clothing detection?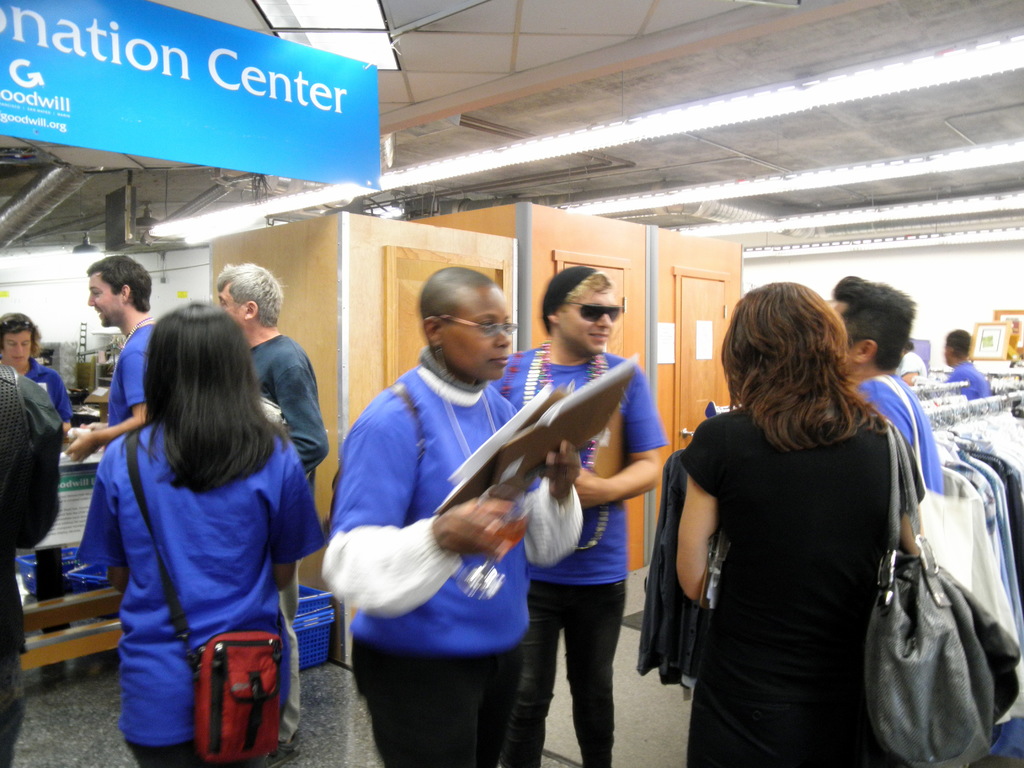
{"left": 250, "top": 333, "right": 331, "bottom": 478}
